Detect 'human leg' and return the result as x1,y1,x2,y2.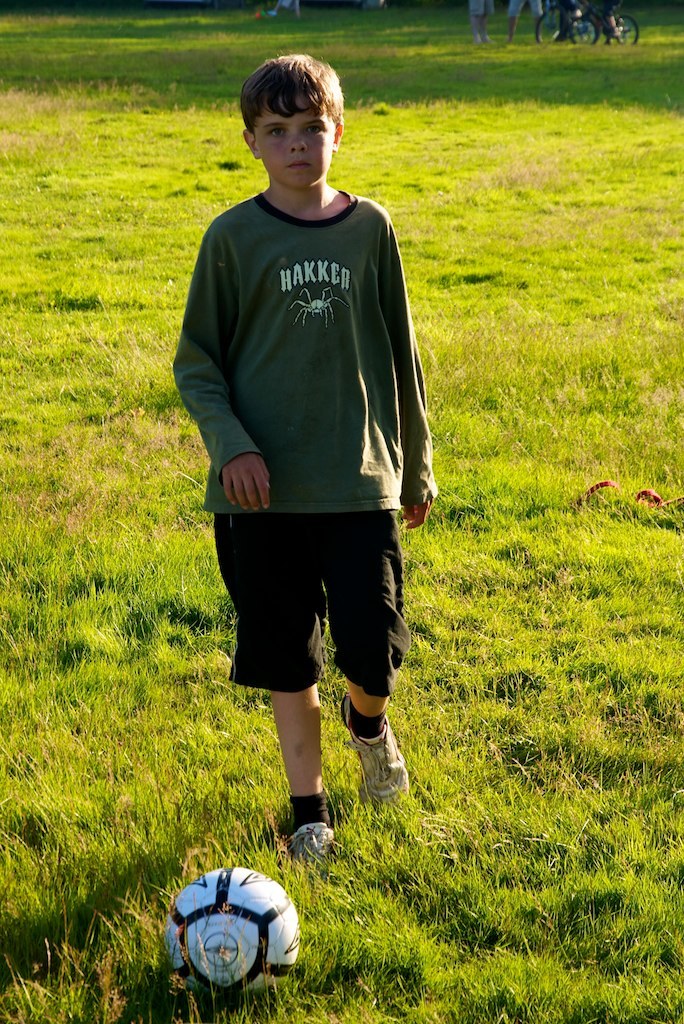
222,442,318,857.
